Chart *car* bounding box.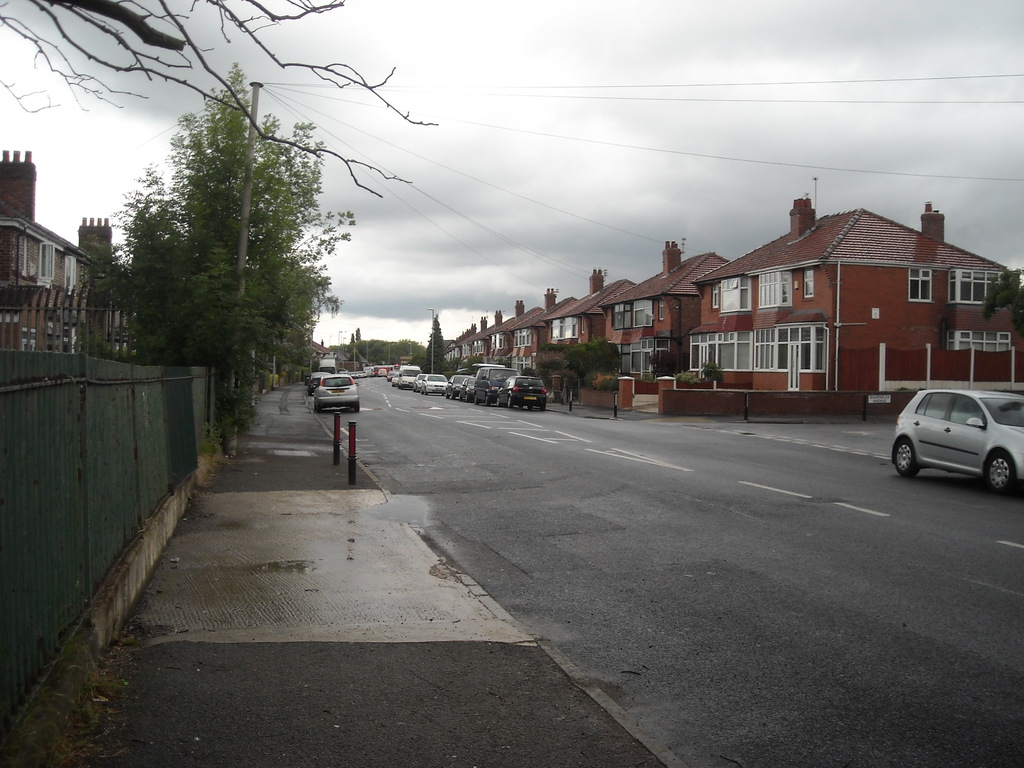
Charted: [left=395, top=365, right=423, bottom=392].
